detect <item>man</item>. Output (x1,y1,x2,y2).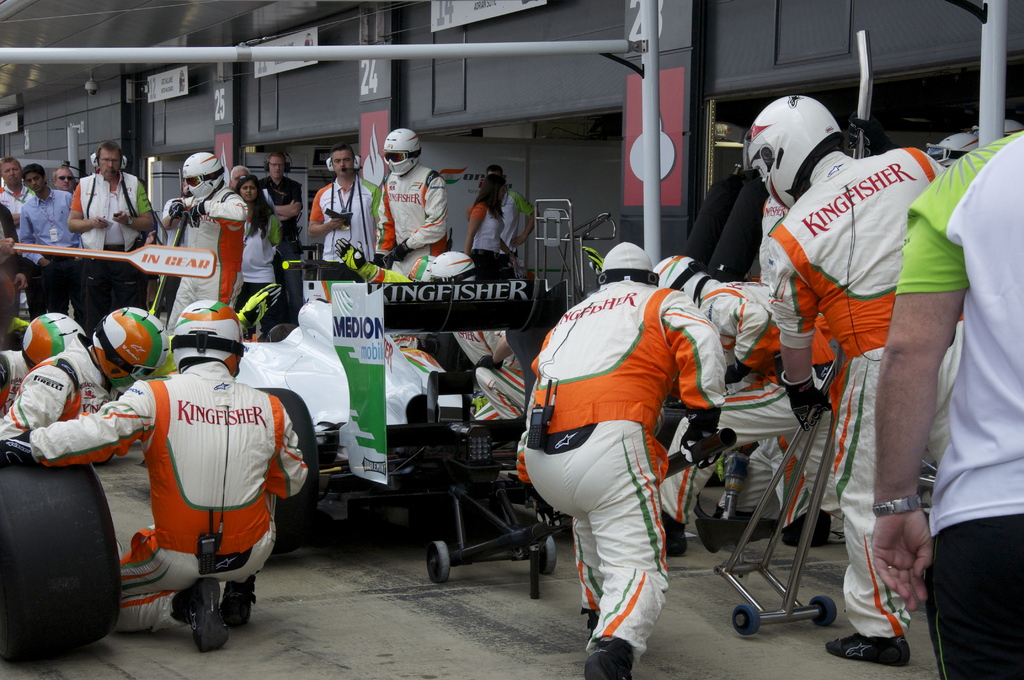
(0,310,90,416).
